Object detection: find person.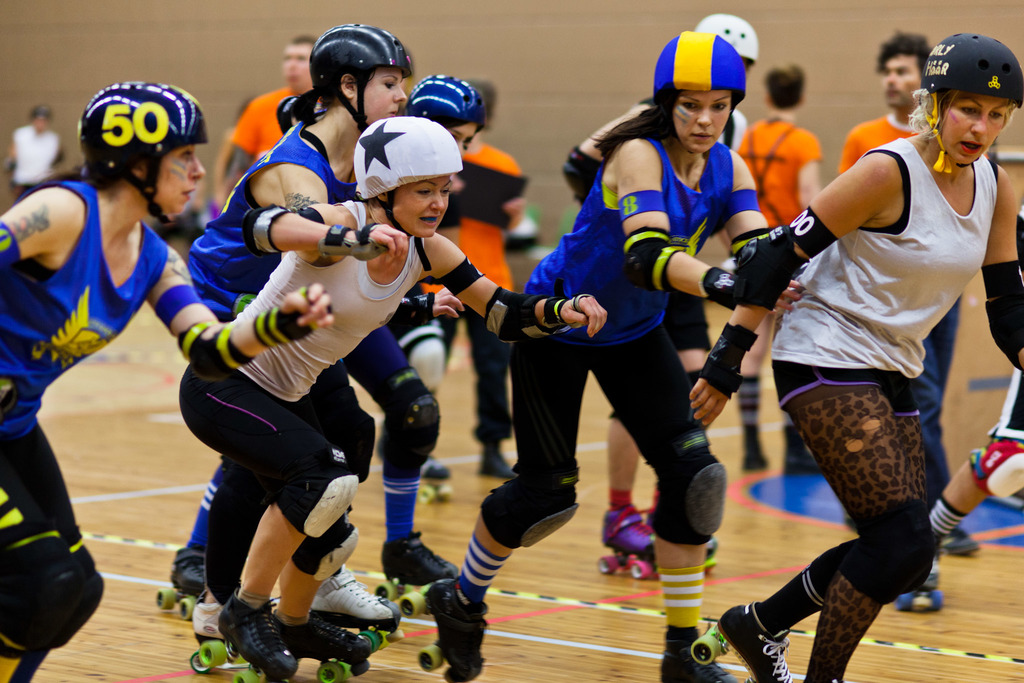
region(746, 29, 1021, 682).
